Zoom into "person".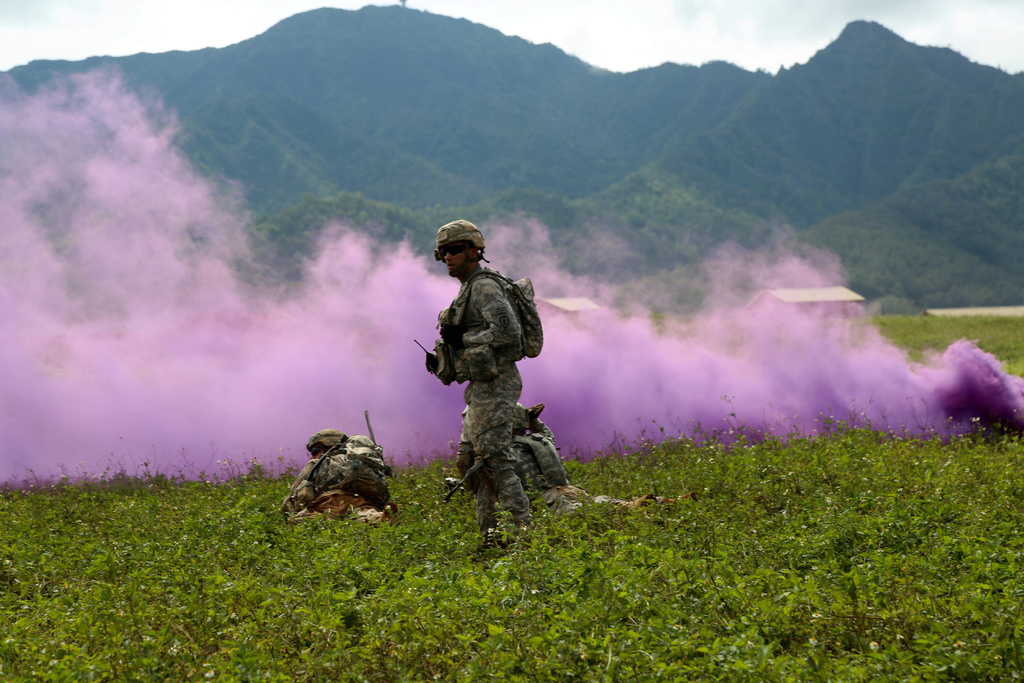
Zoom target: BBox(424, 218, 530, 570).
